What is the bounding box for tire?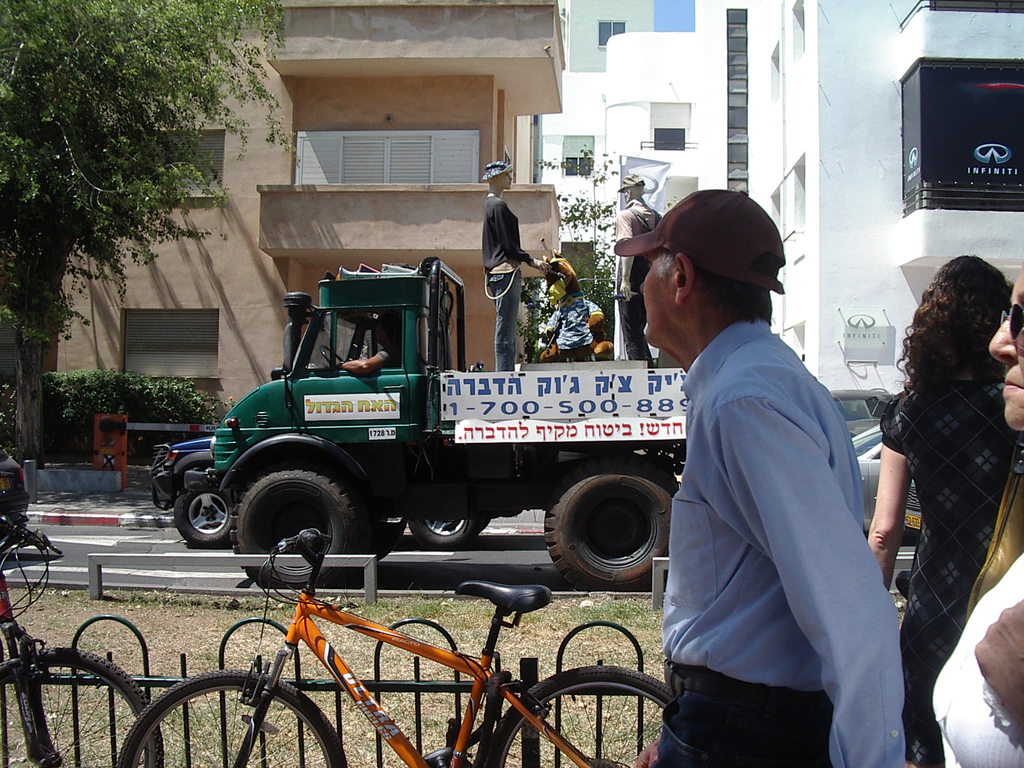
<region>477, 663, 672, 767</region>.
